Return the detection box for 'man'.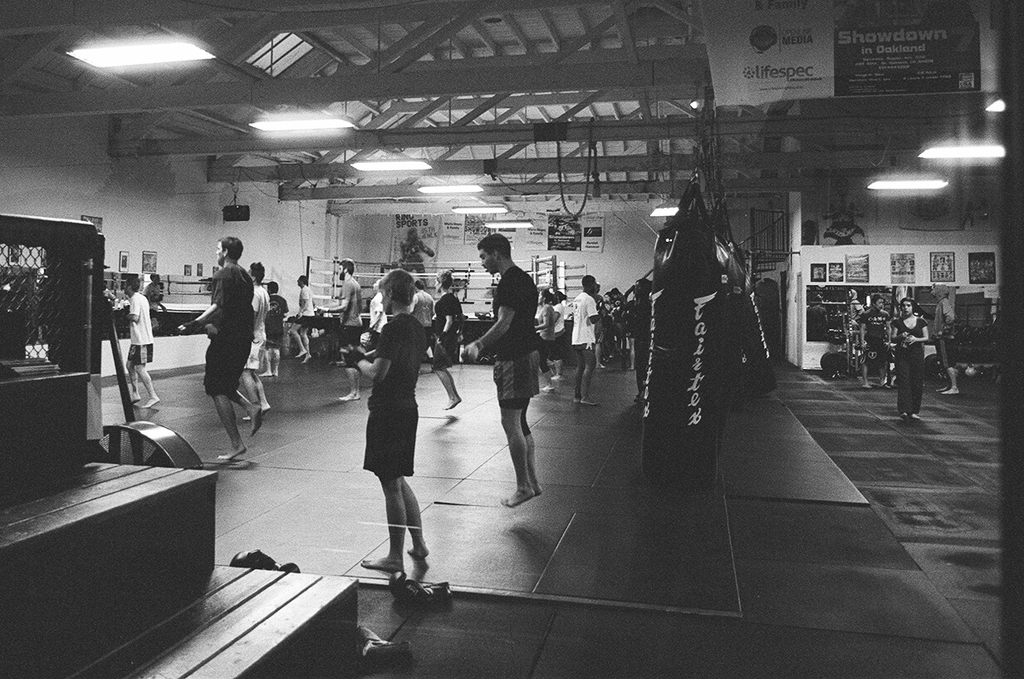
[x1=933, y1=281, x2=959, y2=395].
